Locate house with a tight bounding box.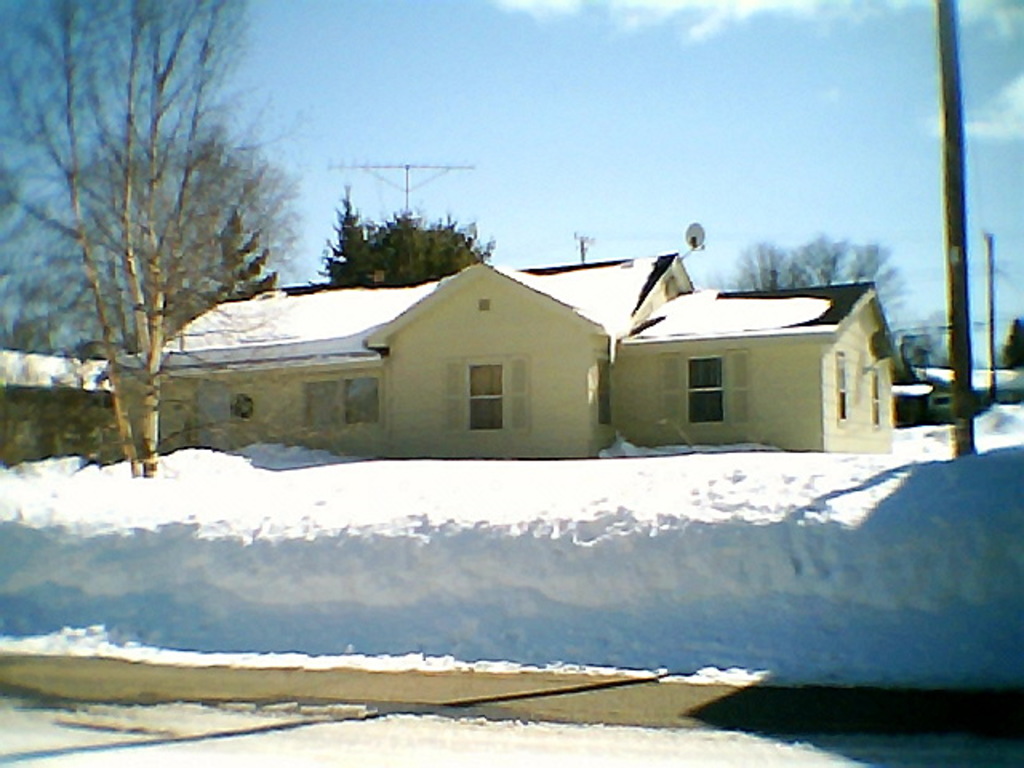
pyautogui.locateOnScreen(109, 251, 901, 456).
